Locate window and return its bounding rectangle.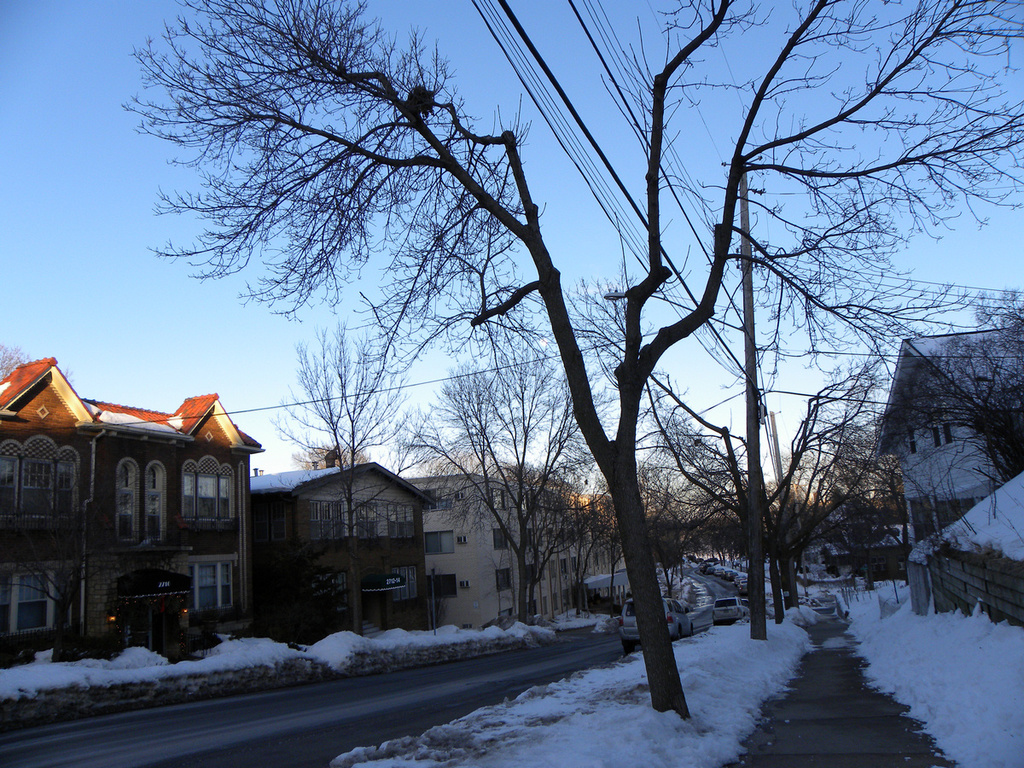
x1=108 y1=457 x2=174 y2=527.
